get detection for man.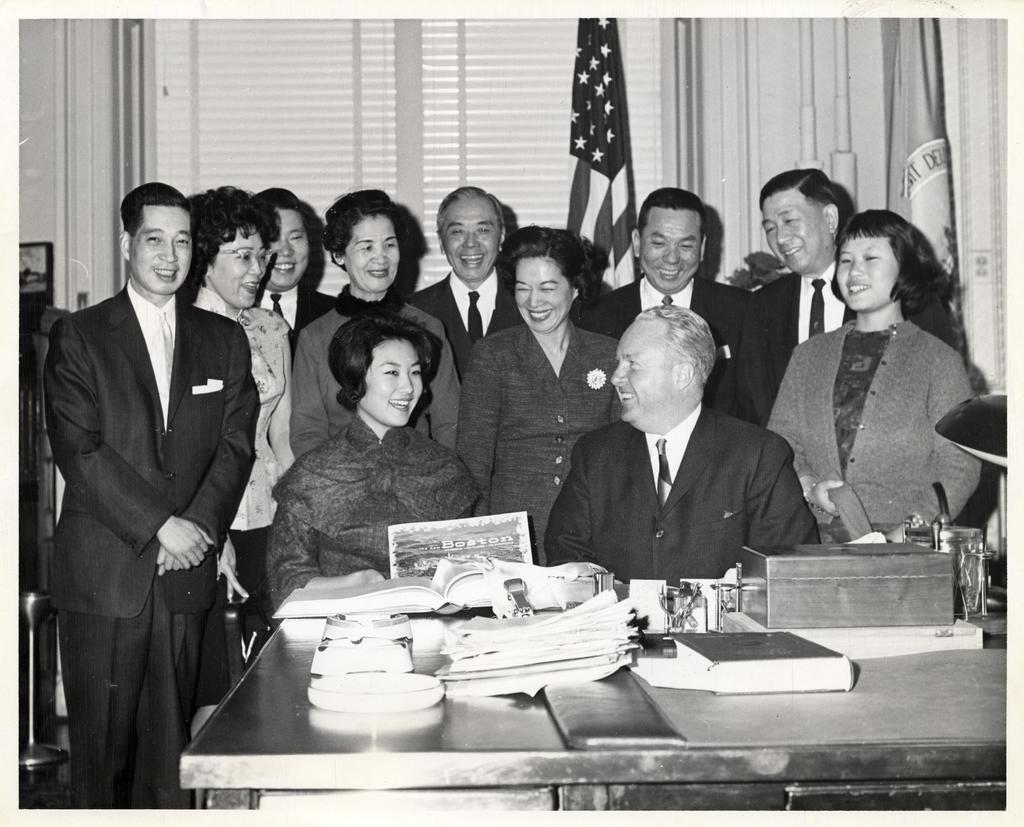
Detection: 255, 186, 344, 345.
